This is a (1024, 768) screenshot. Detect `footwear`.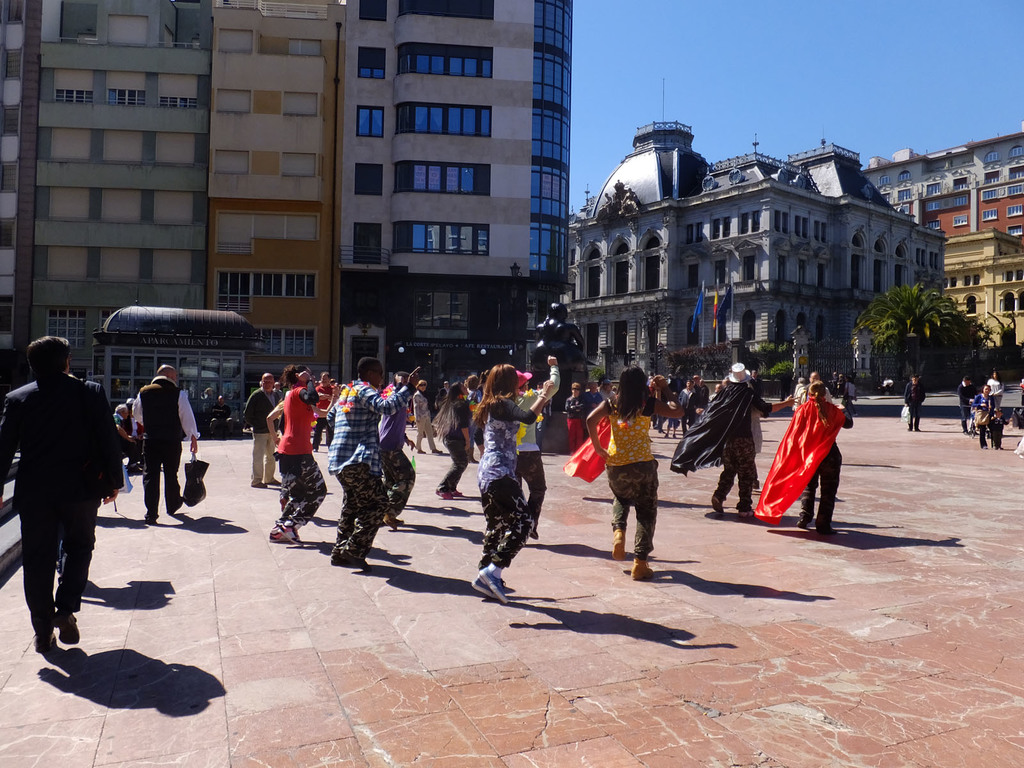
<box>31,633,54,653</box>.
